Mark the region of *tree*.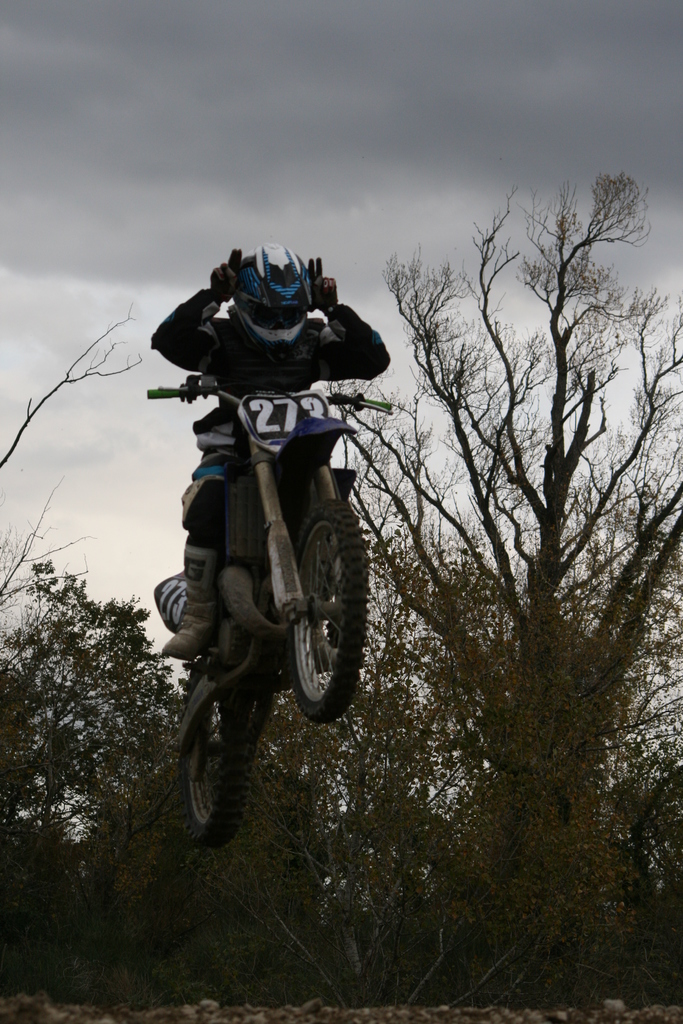
Region: box(337, 175, 682, 982).
